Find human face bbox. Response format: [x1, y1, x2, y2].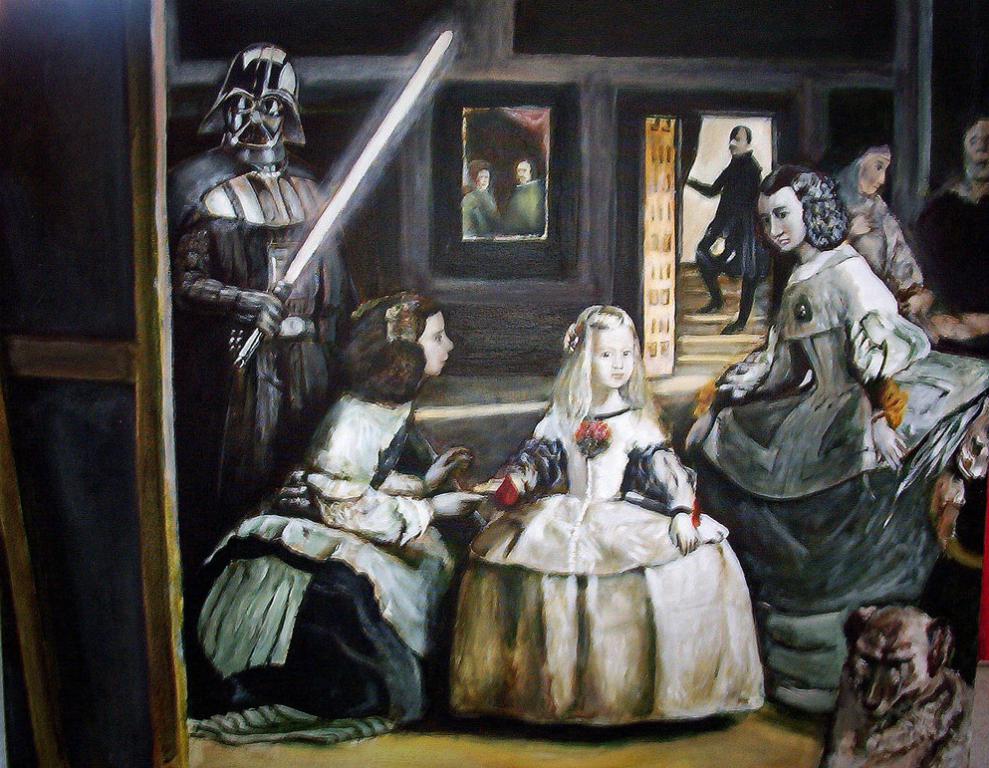
[219, 98, 291, 162].
